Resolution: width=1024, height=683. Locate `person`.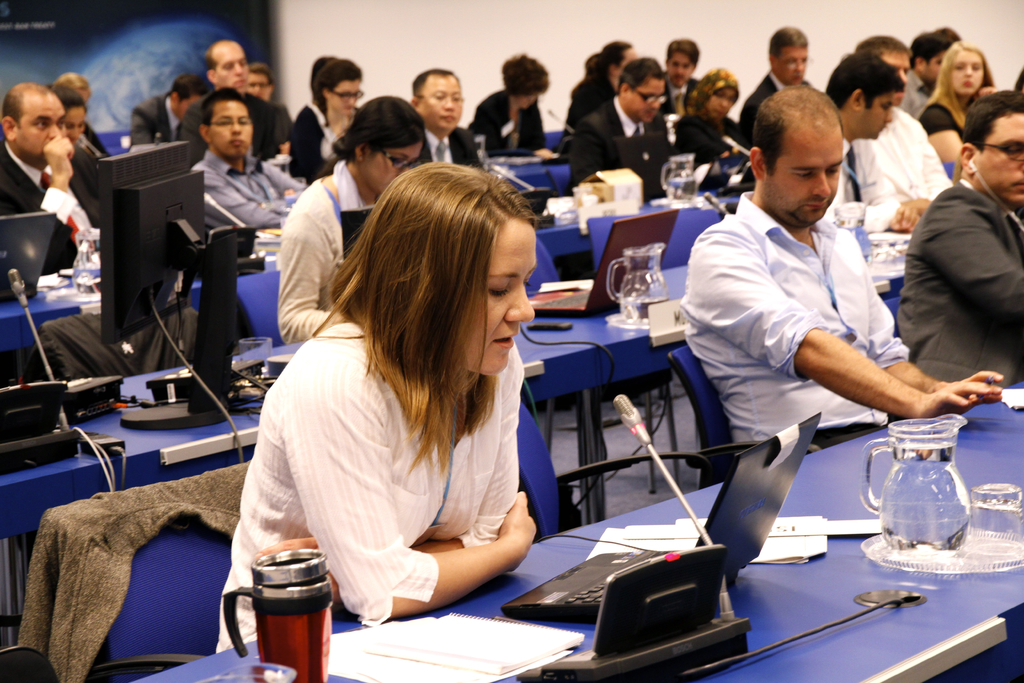
crop(900, 96, 1023, 398).
